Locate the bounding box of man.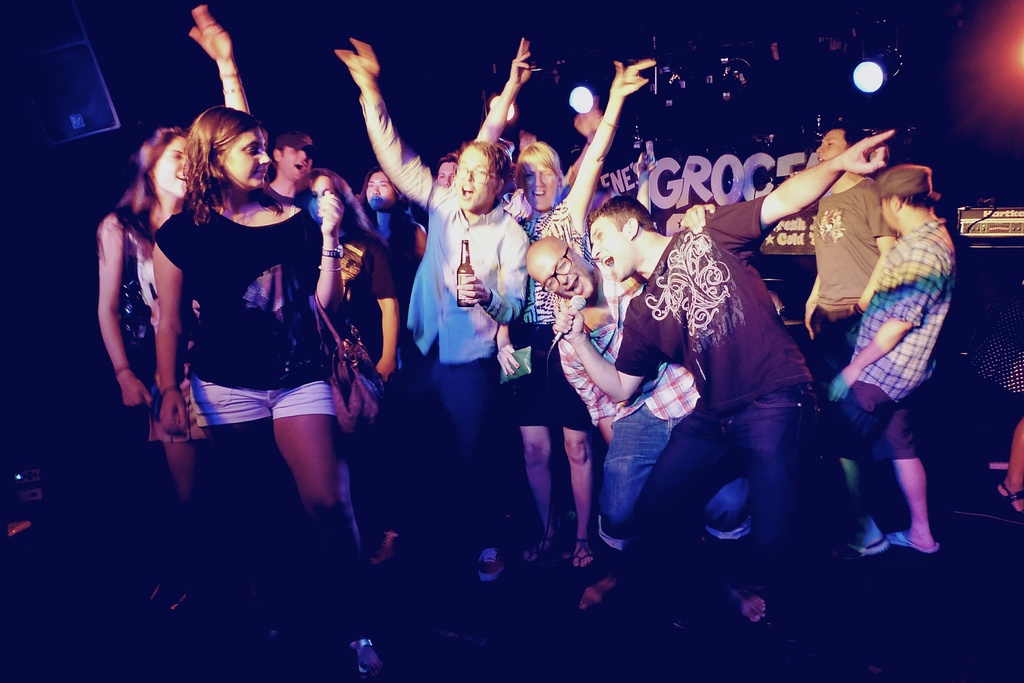
Bounding box: {"left": 553, "top": 128, "right": 897, "bottom": 646}.
